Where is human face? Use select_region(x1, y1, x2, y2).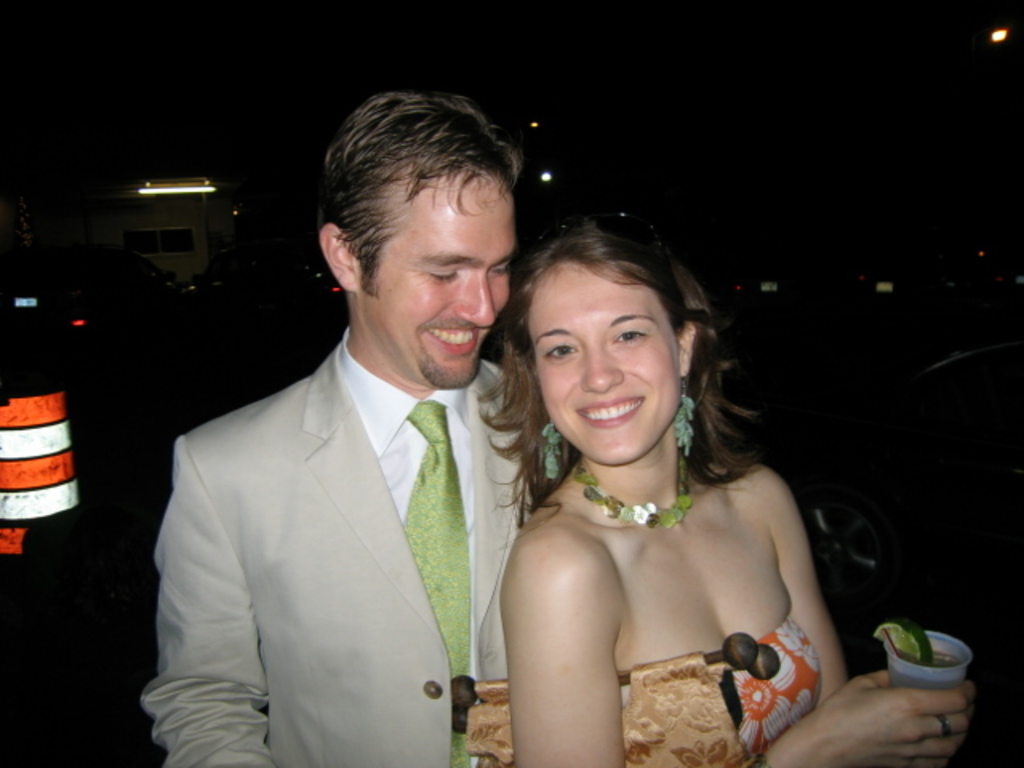
select_region(523, 262, 680, 464).
